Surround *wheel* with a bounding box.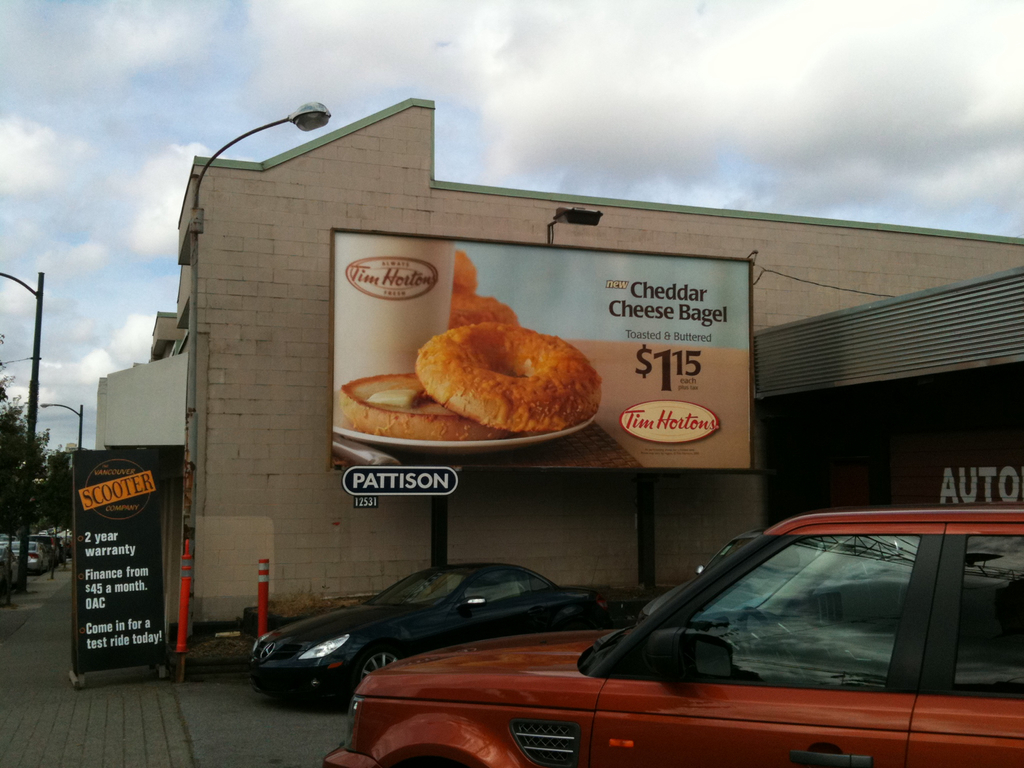
x1=349, y1=640, x2=411, y2=693.
